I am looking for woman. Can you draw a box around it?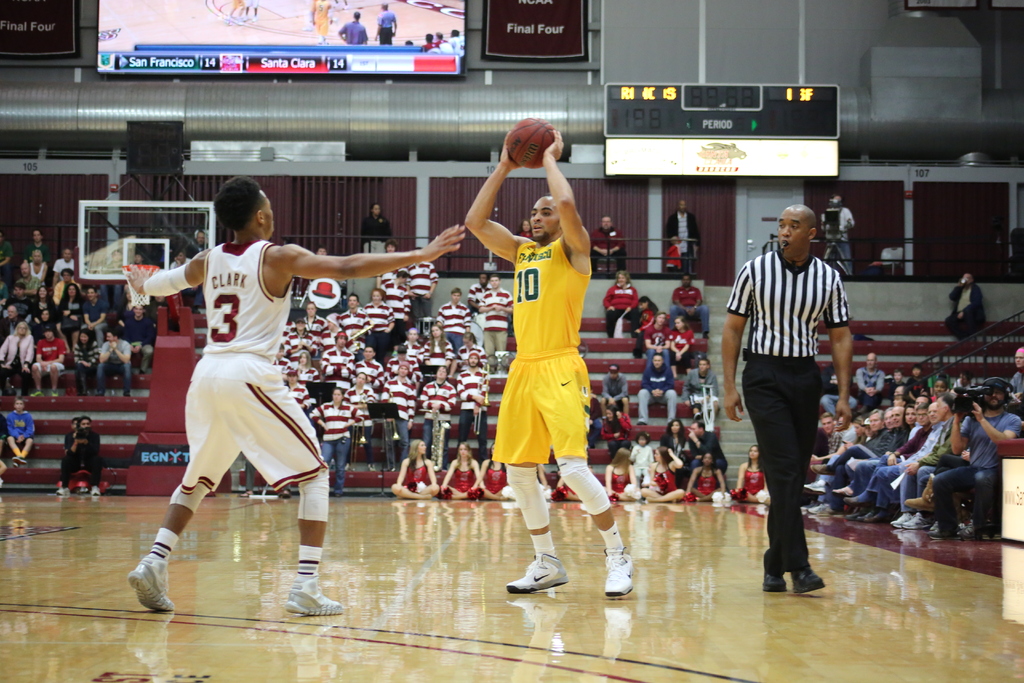
Sure, the bounding box is 424/327/455/366.
